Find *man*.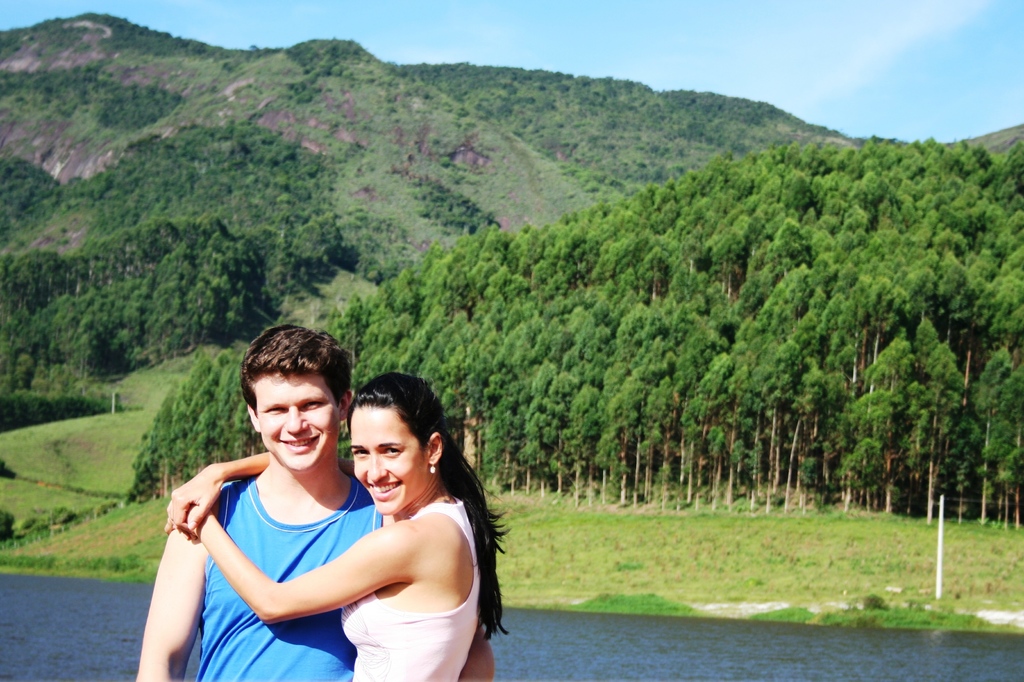
(x1=135, y1=329, x2=494, y2=681).
